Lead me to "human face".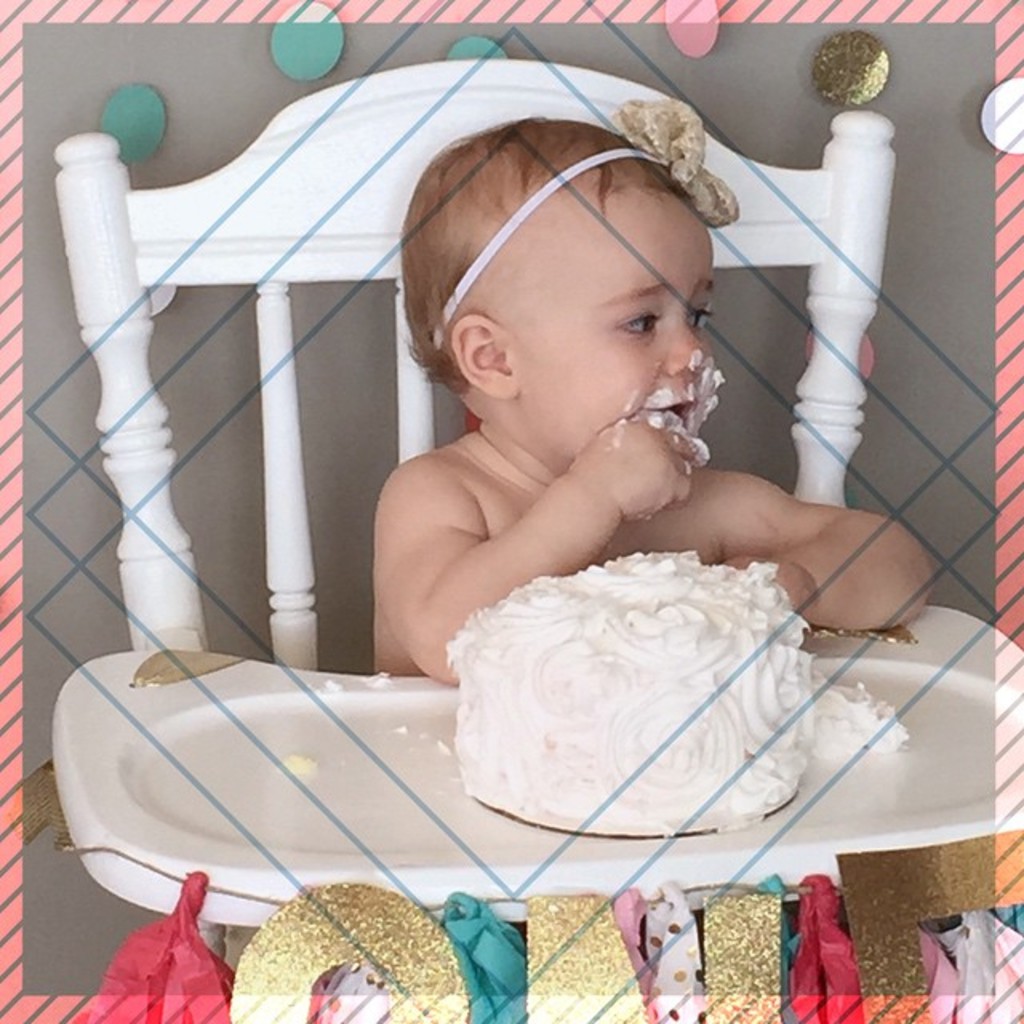
Lead to {"left": 499, "top": 189, "right": 720, "bottom": 483}.
